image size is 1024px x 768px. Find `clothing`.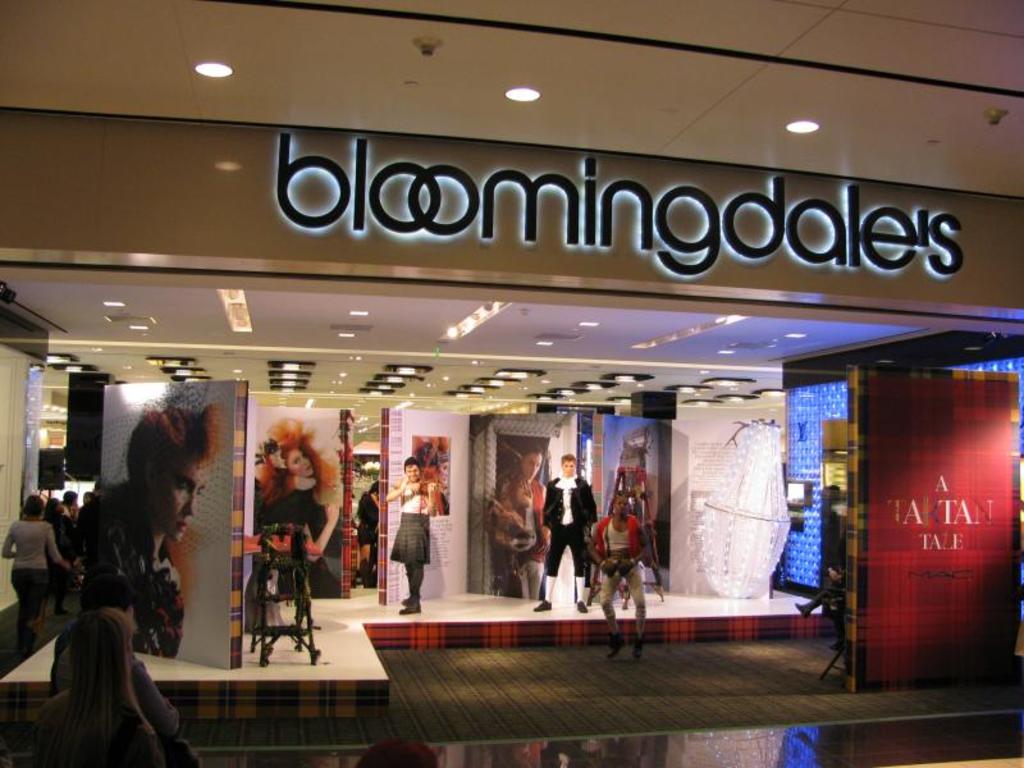
x1=82 y1=485 x2=192 y2=658.
